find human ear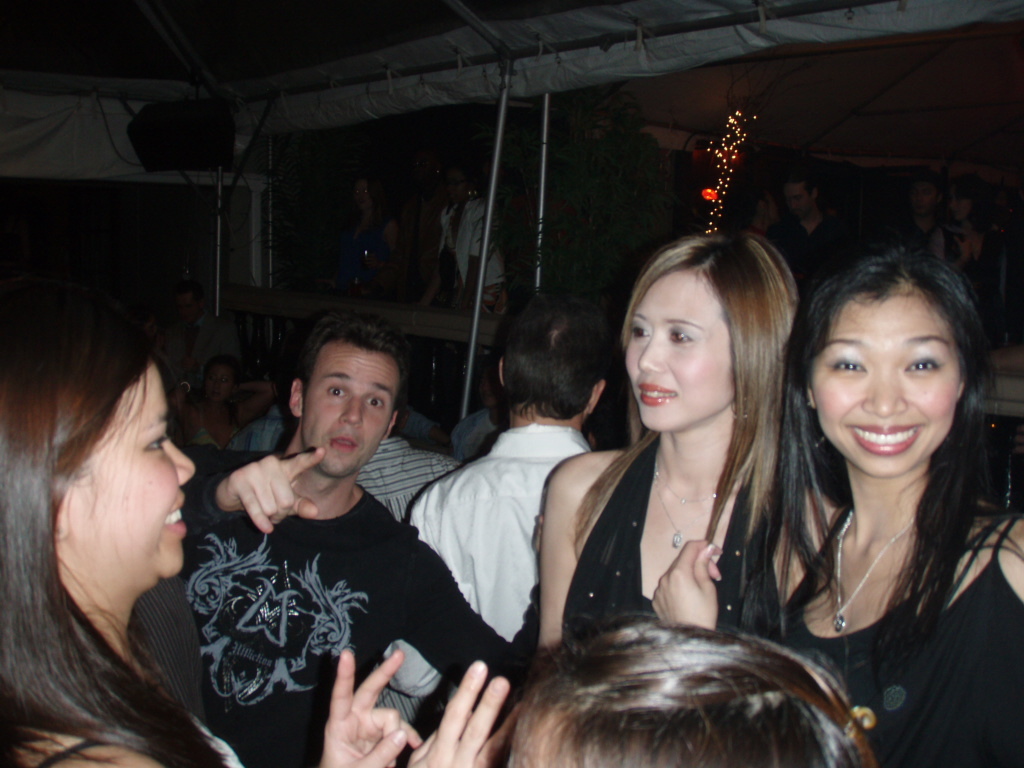
[x1=494, y1=357, x2=505, y2=384]
